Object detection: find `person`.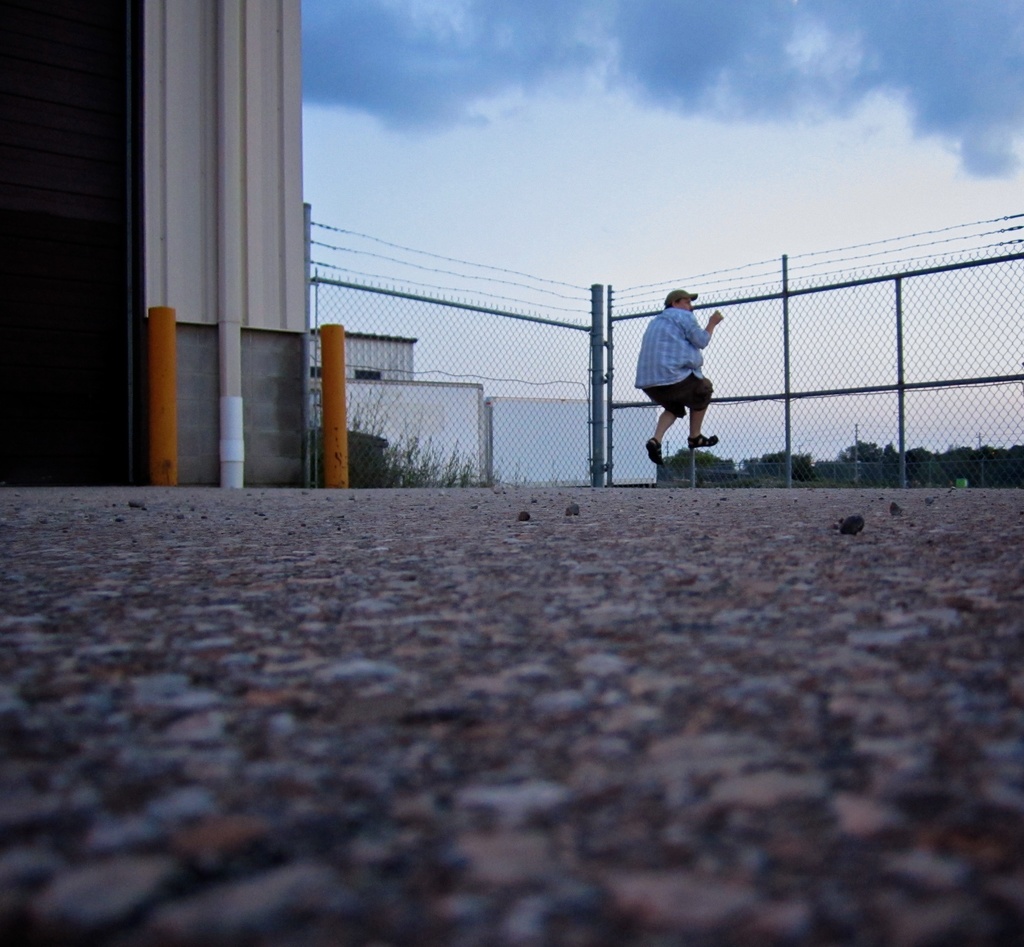
(639,289,720,480).
